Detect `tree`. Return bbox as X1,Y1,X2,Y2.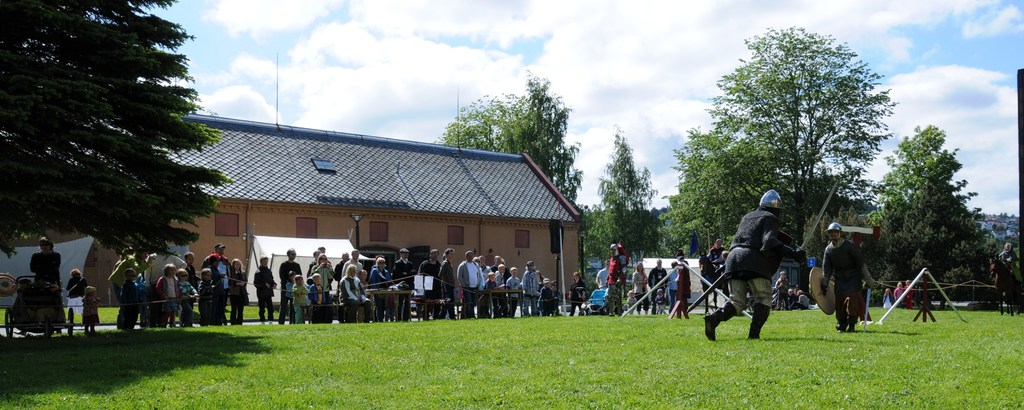
649,132,749,267.
